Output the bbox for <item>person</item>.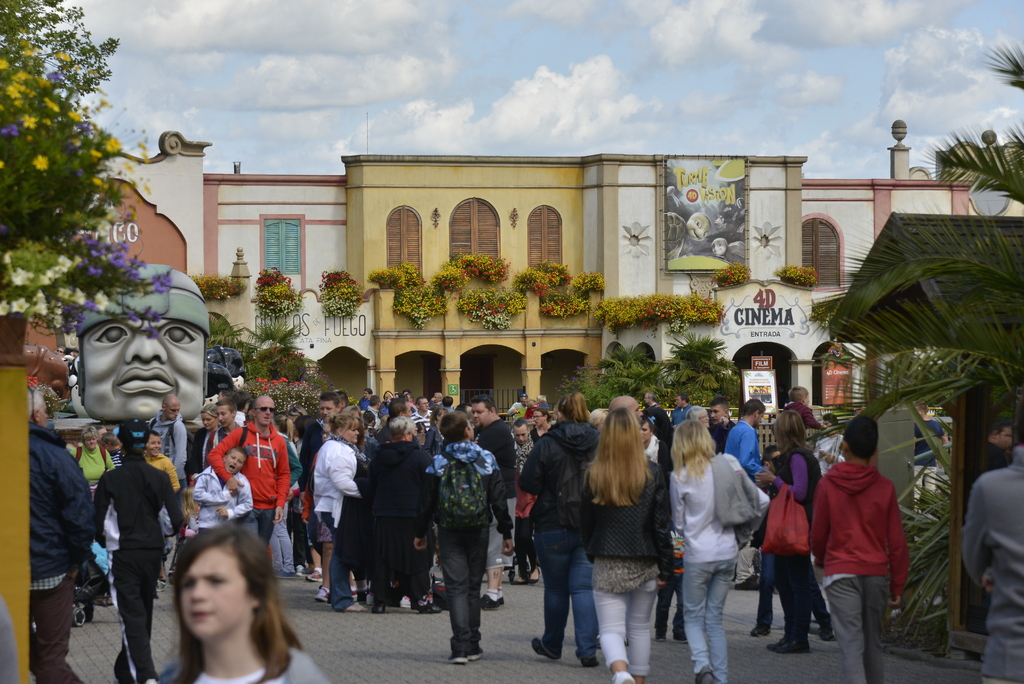
[x1=209, y1=393, x2=296, y2=550].
